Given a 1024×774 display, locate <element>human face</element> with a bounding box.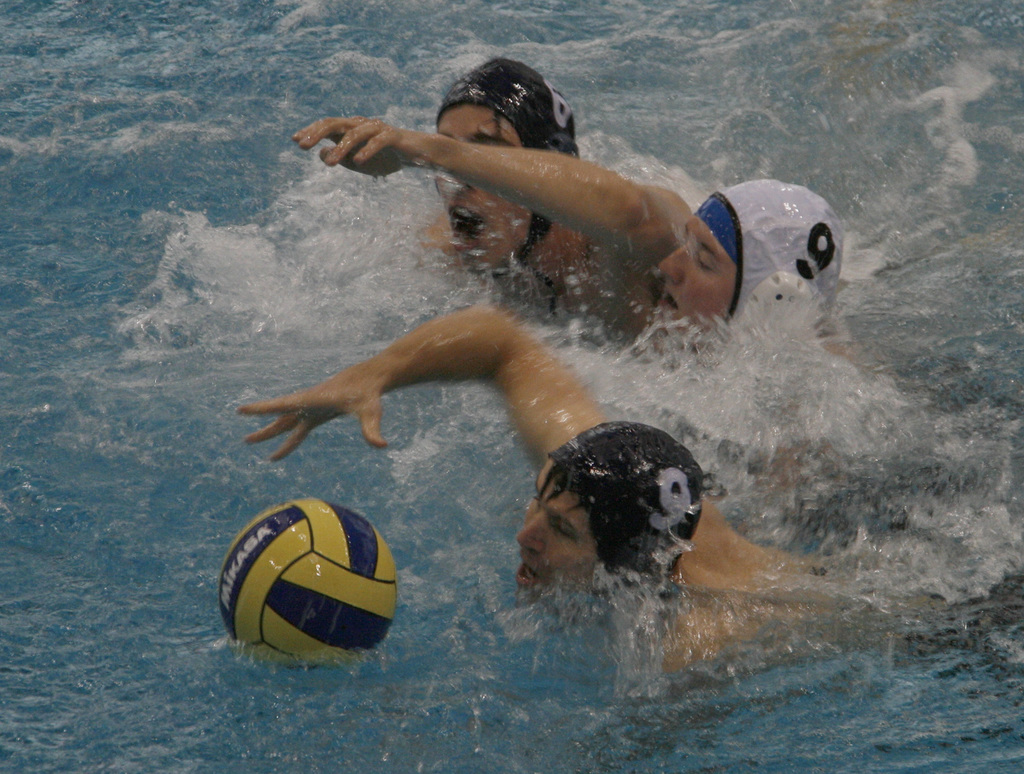
Located: (x1=521, y1=476, x2=602, y2=604).
